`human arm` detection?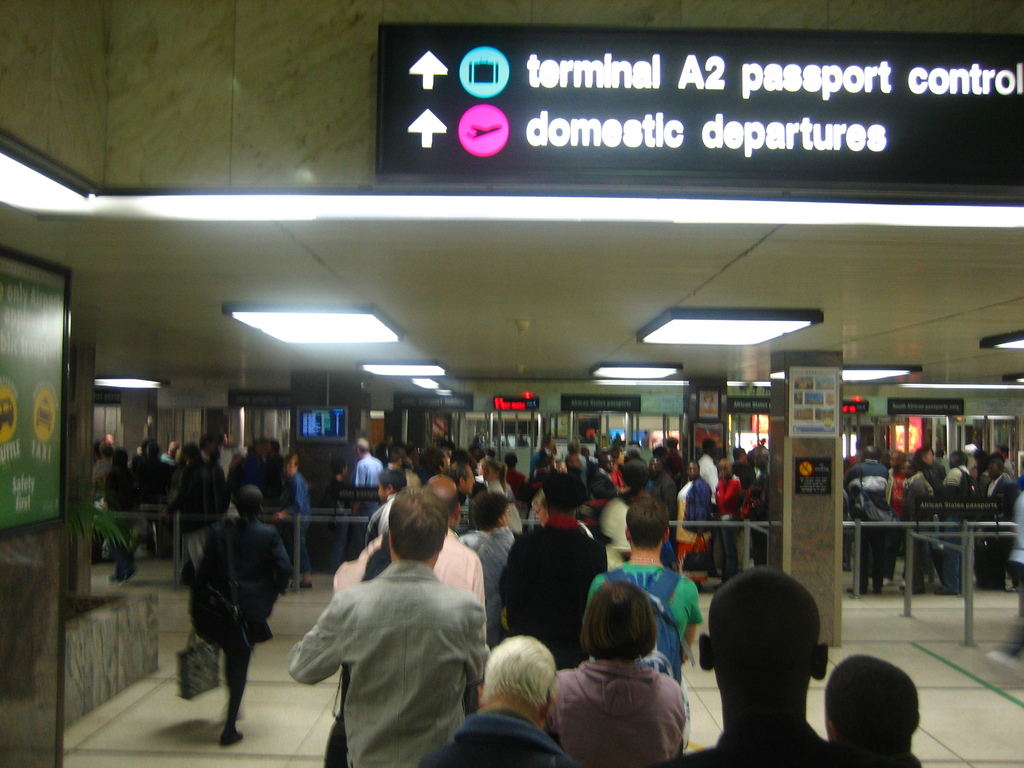
detection(268, 532, 296, 591)
